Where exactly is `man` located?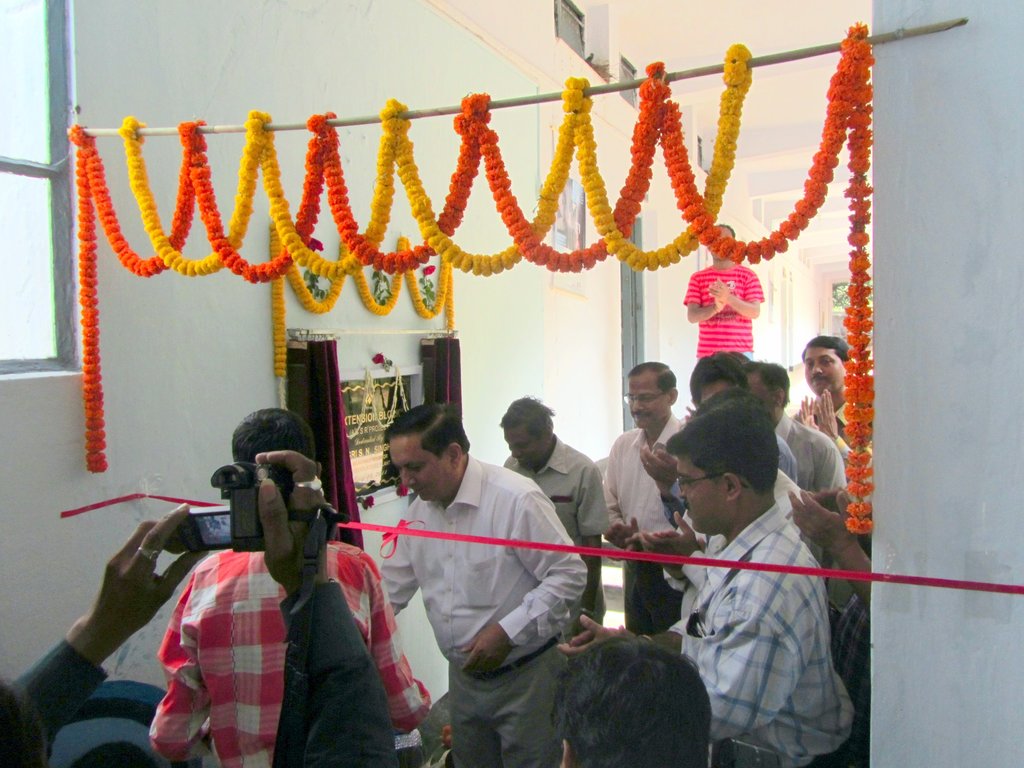
Its bounding box is {"left": 499, "top": 397, "right": 608, "bottom": 627}.
